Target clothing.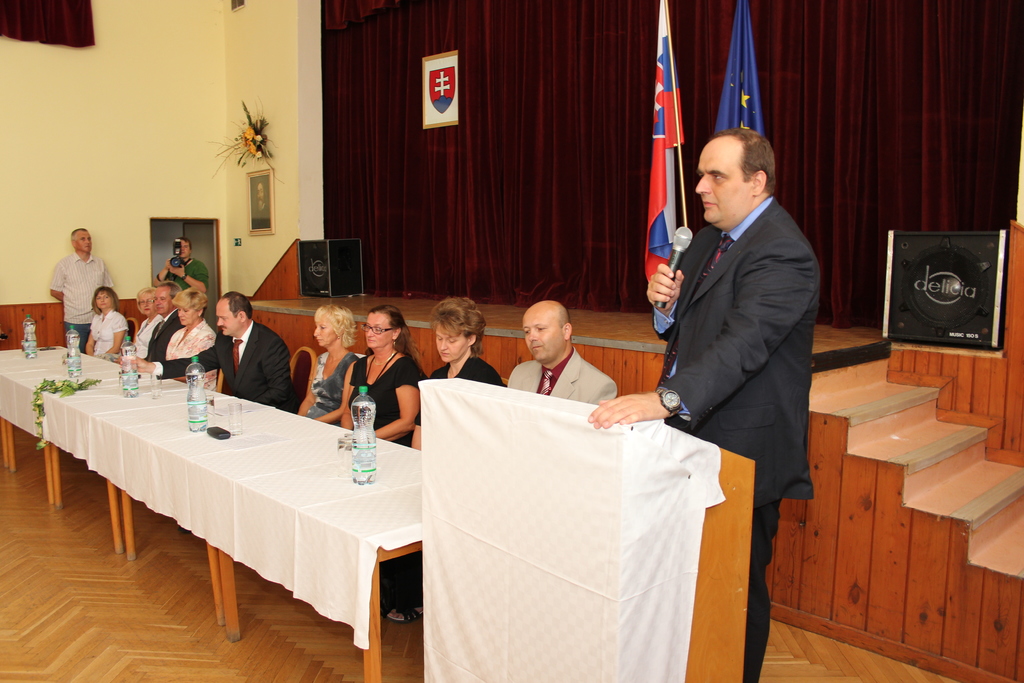
Target region: bbox(137, 315, 163, 360).
